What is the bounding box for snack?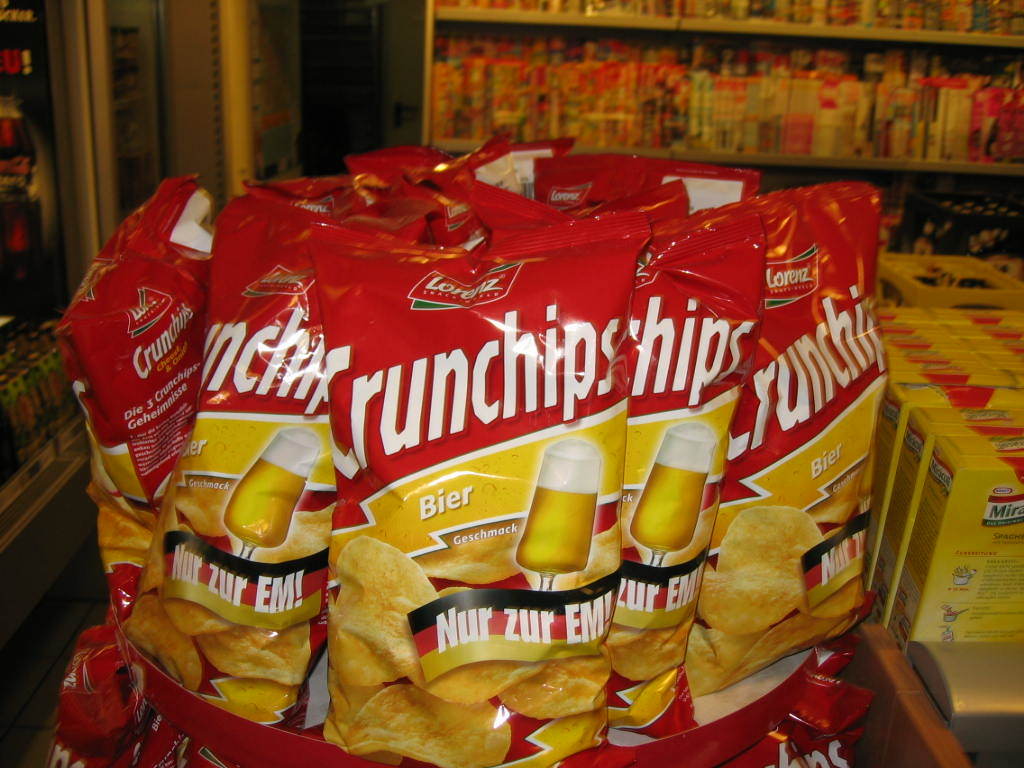
region(606, 620, 685, 677).
